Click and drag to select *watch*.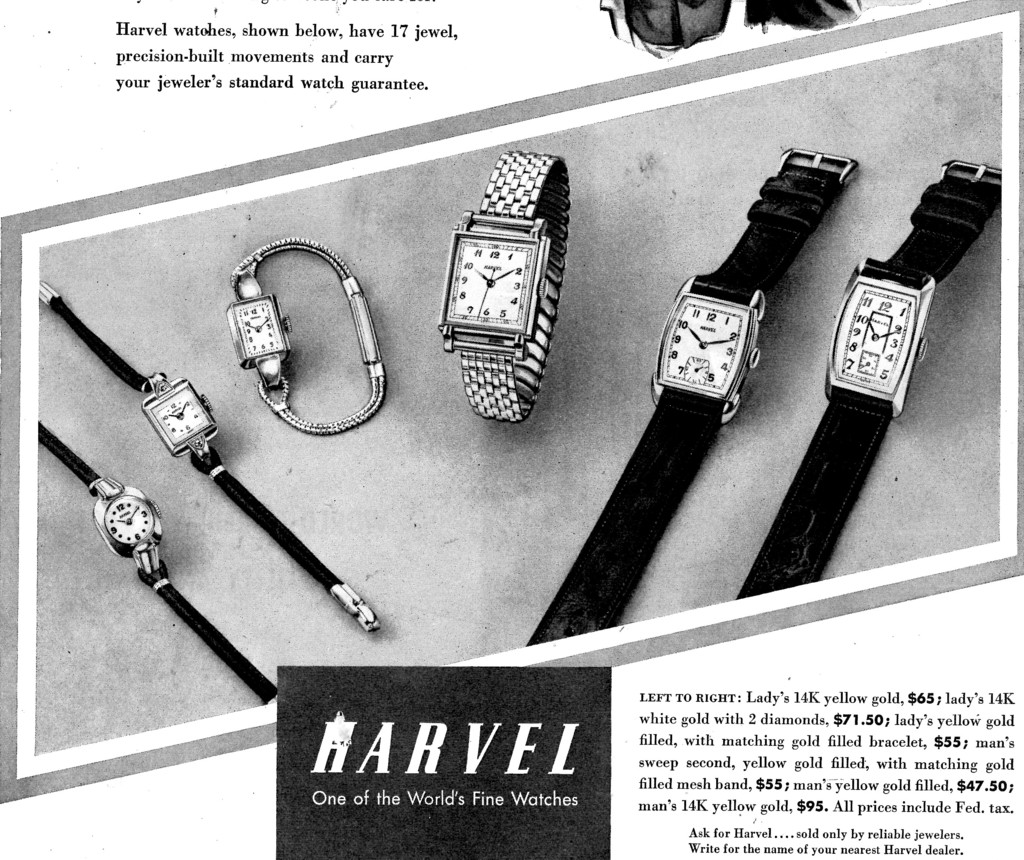
Selection: BBox(38, 419, 284, 706).
